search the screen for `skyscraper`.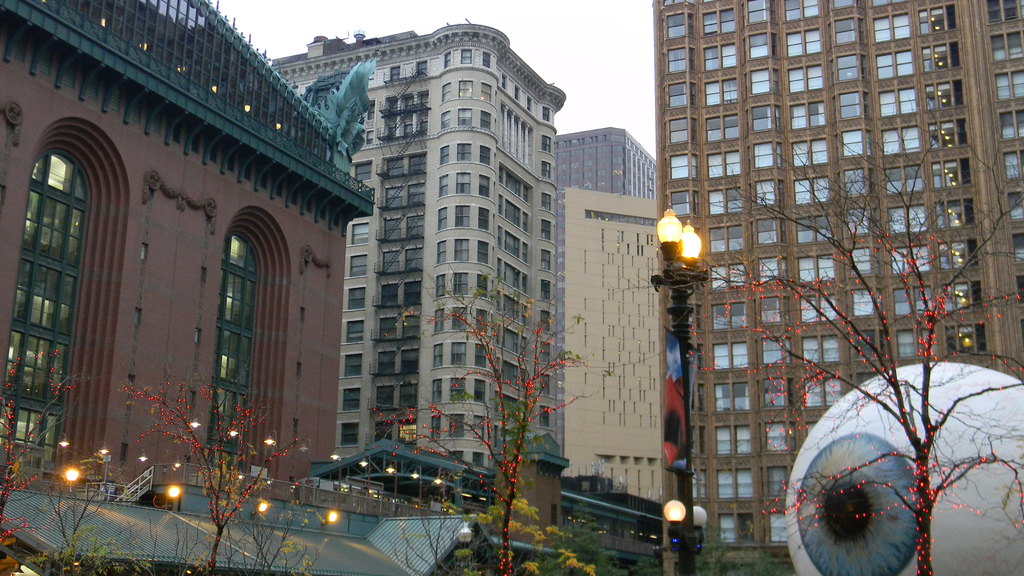
Found at [x1=544, y1=127, x2=676, y2=525].
